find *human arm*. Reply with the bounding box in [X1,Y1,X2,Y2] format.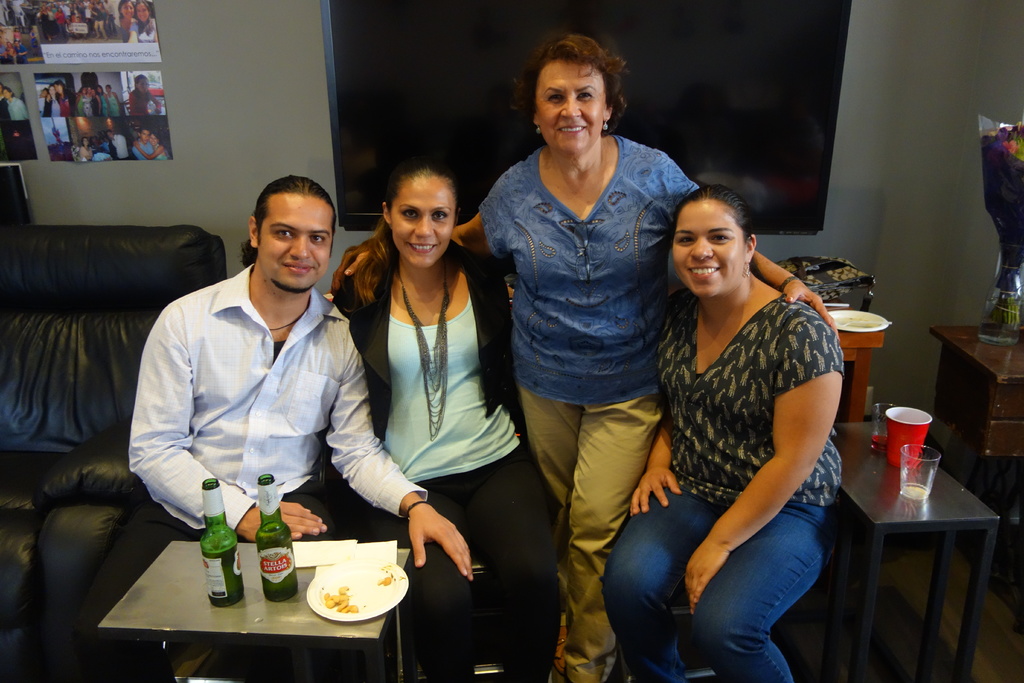
[678,343,835,601].
